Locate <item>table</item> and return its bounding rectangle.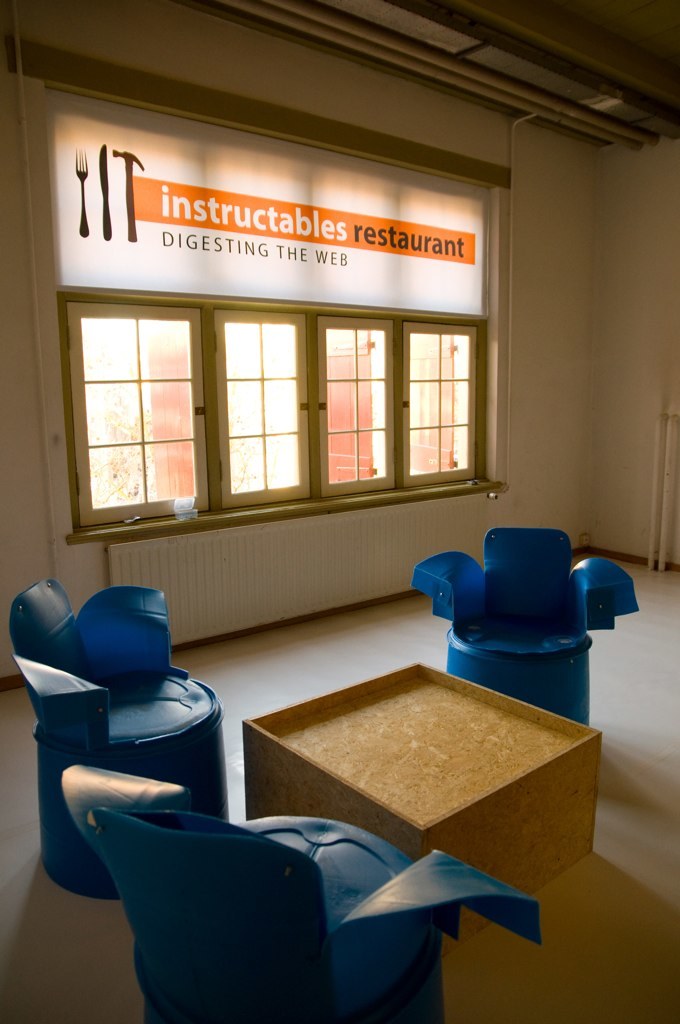
{"x1": 248, "y1": 661, "x2": 599, "y2": 937}.
